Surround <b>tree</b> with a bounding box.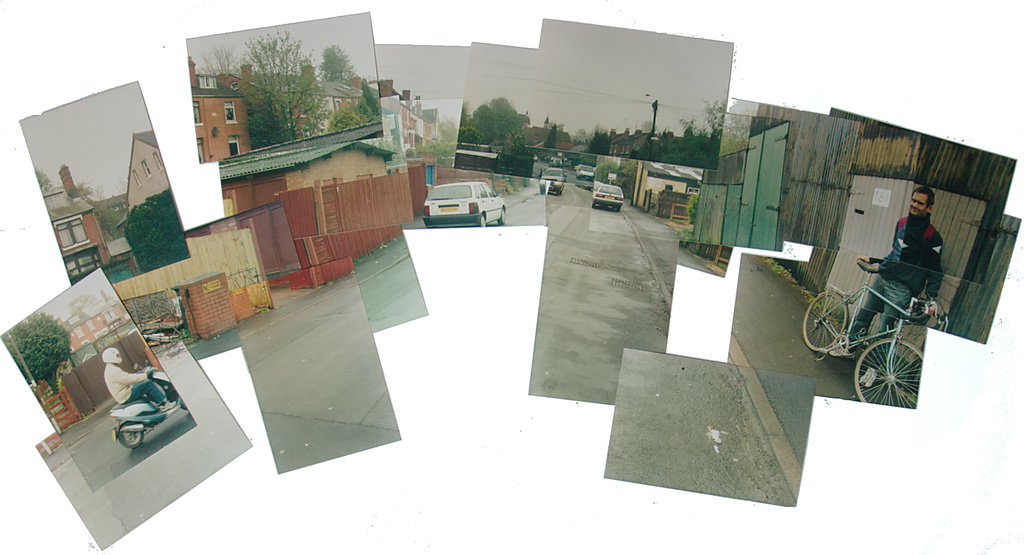
bbox(415, 138, 456, 167).
